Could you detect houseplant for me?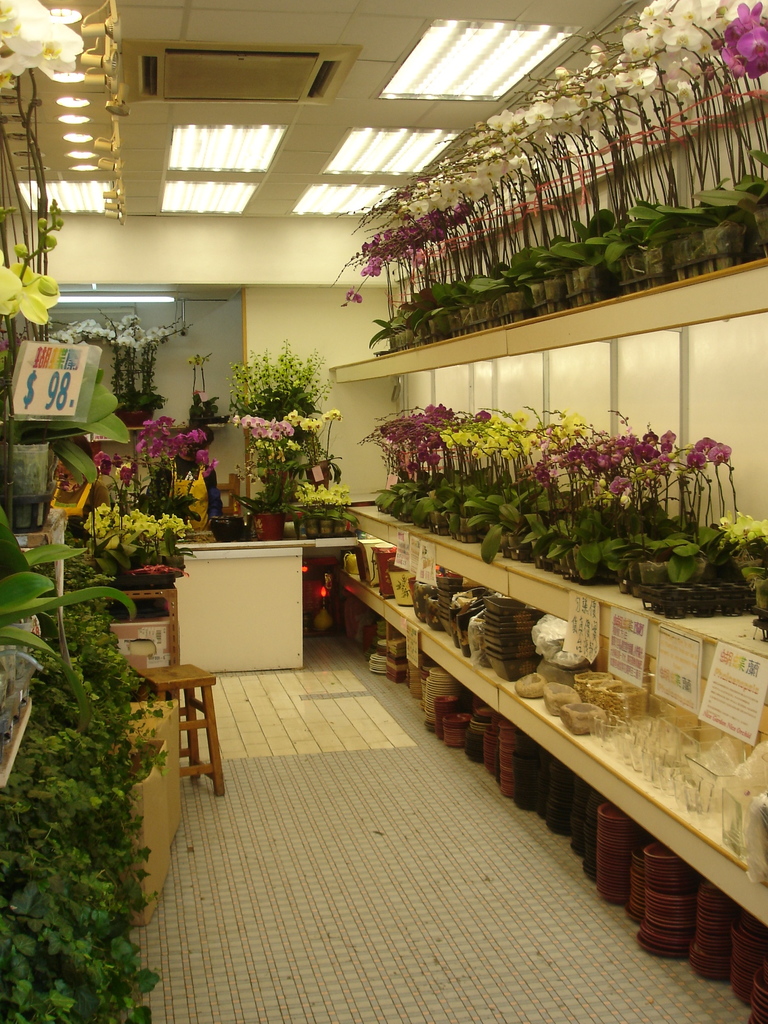
Detection result: select_region(245, 402, 291, 535).
